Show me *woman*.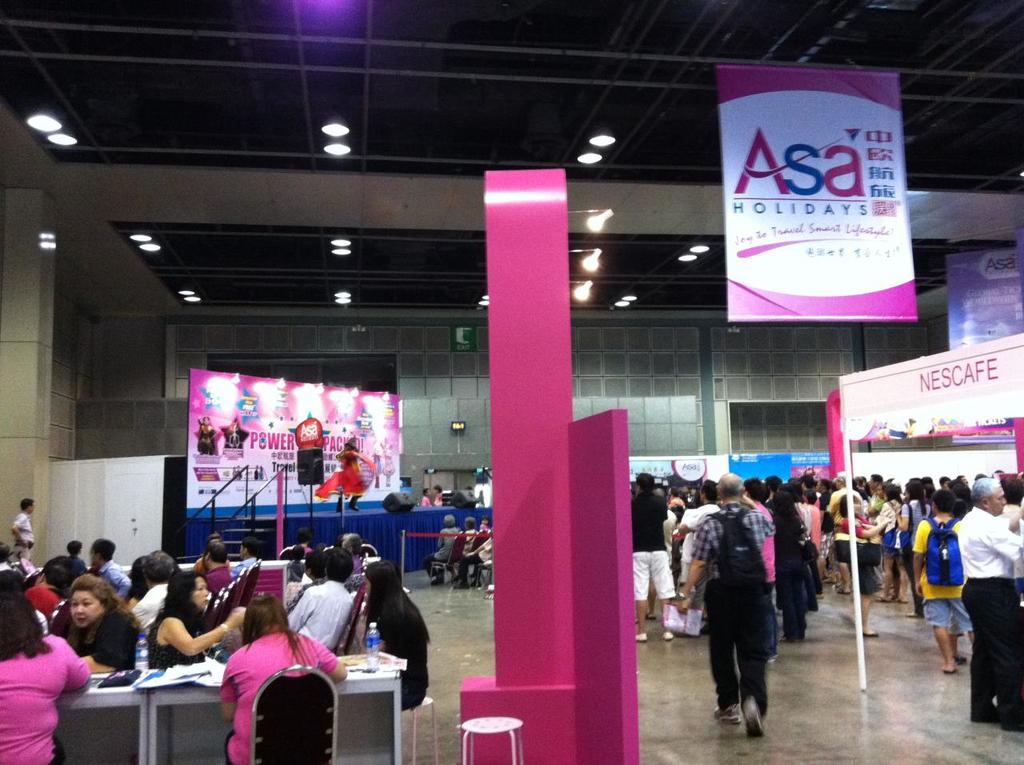
*woman* is here: <bbox>52, 575, 142, 674</bbox>.
